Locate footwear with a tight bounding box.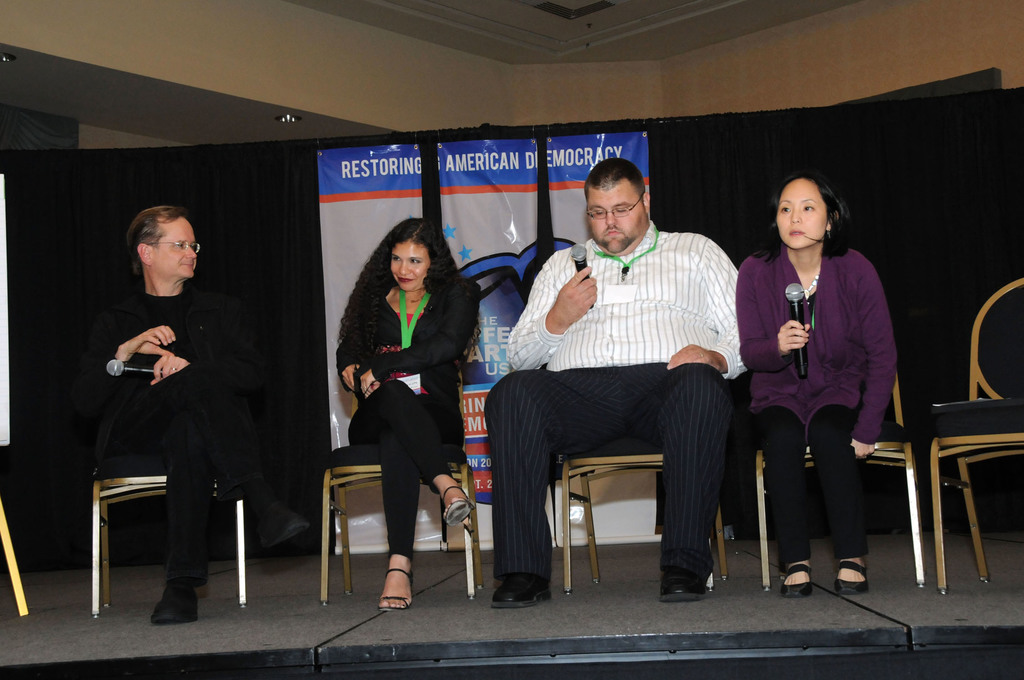
box(832, 562, 870, 597).
